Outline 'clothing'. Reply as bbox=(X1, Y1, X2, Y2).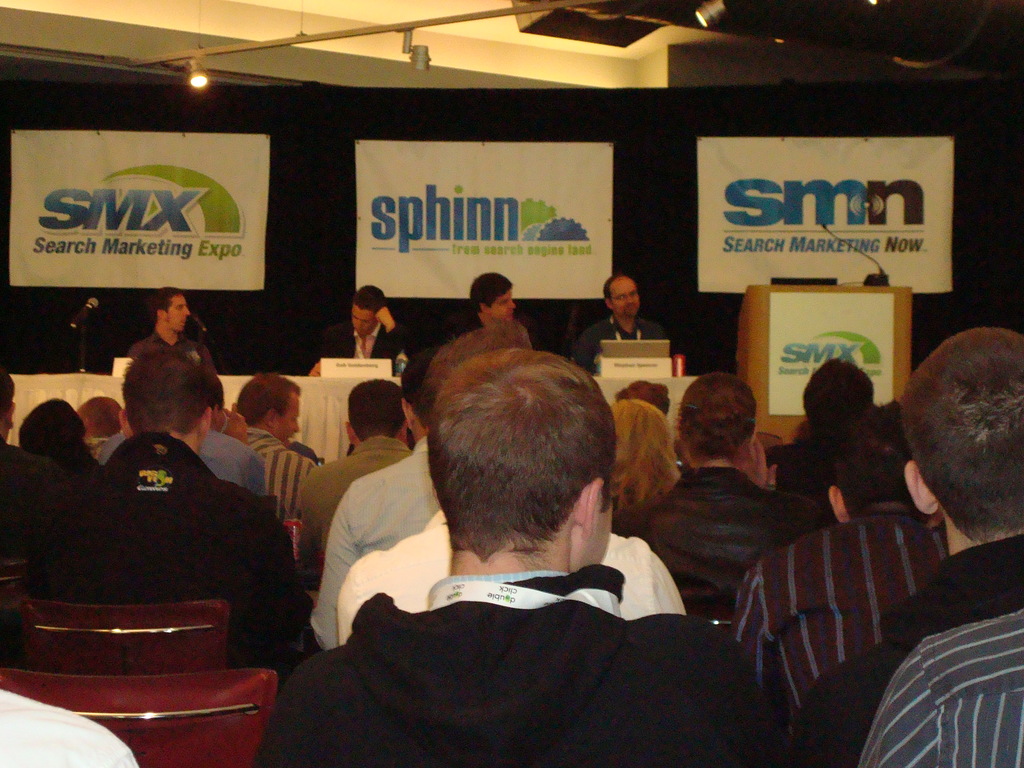
bbox=(307, 329, 417, 372).
